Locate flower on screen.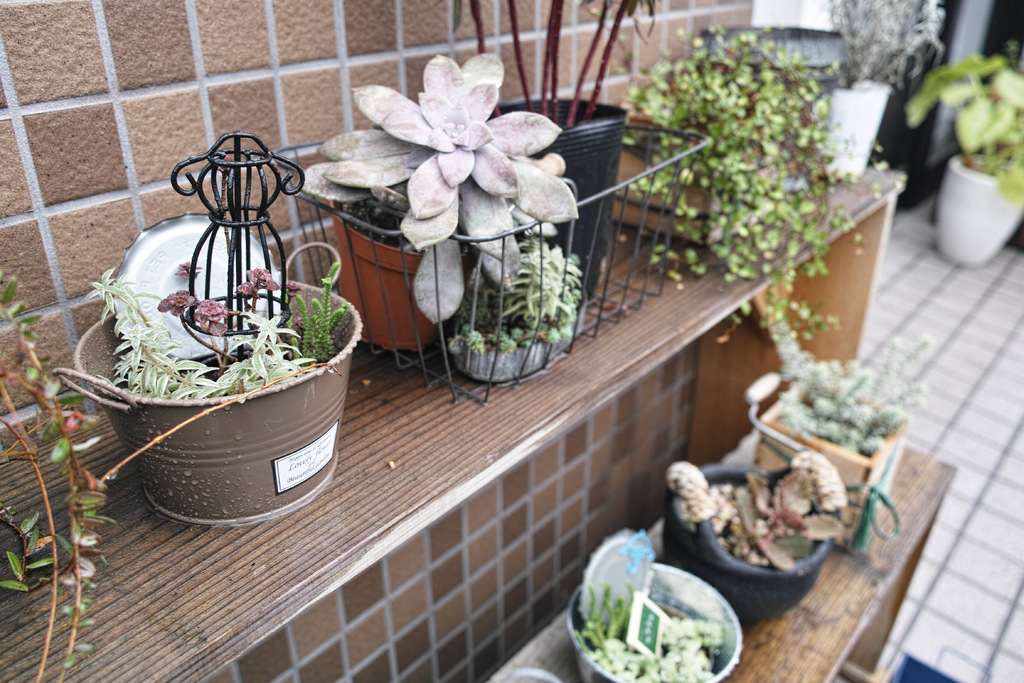
On screen at bbox=[241, 265, 275, 292].
